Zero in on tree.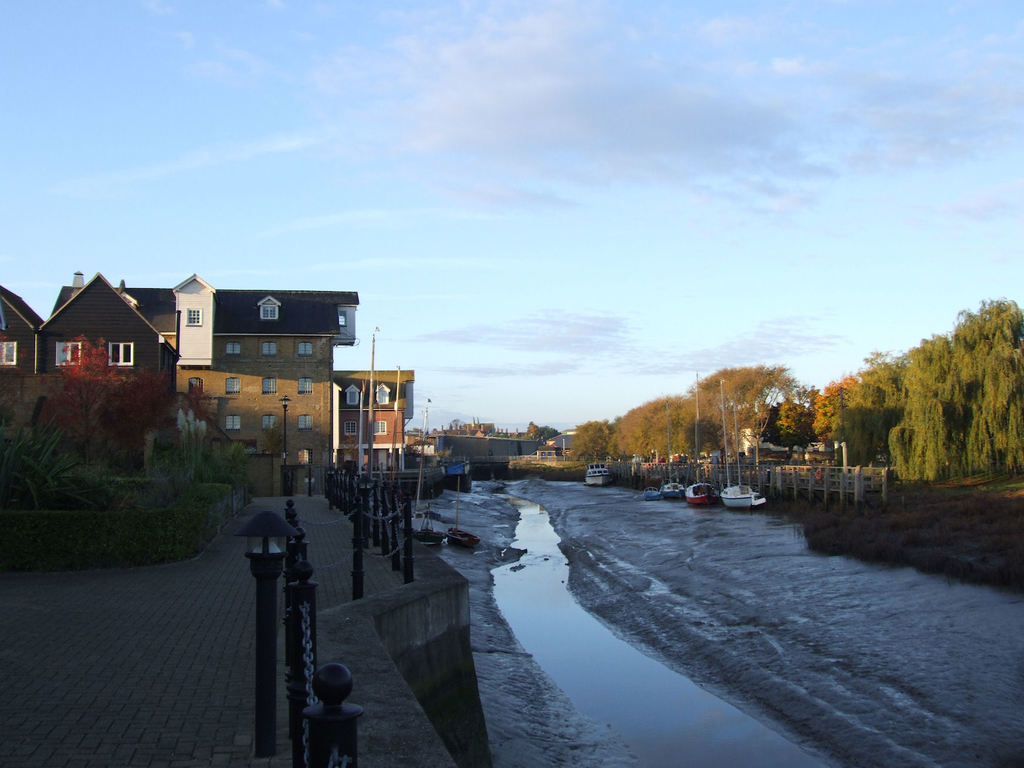
Zeroed in: region(526, 424, 562, 447).
